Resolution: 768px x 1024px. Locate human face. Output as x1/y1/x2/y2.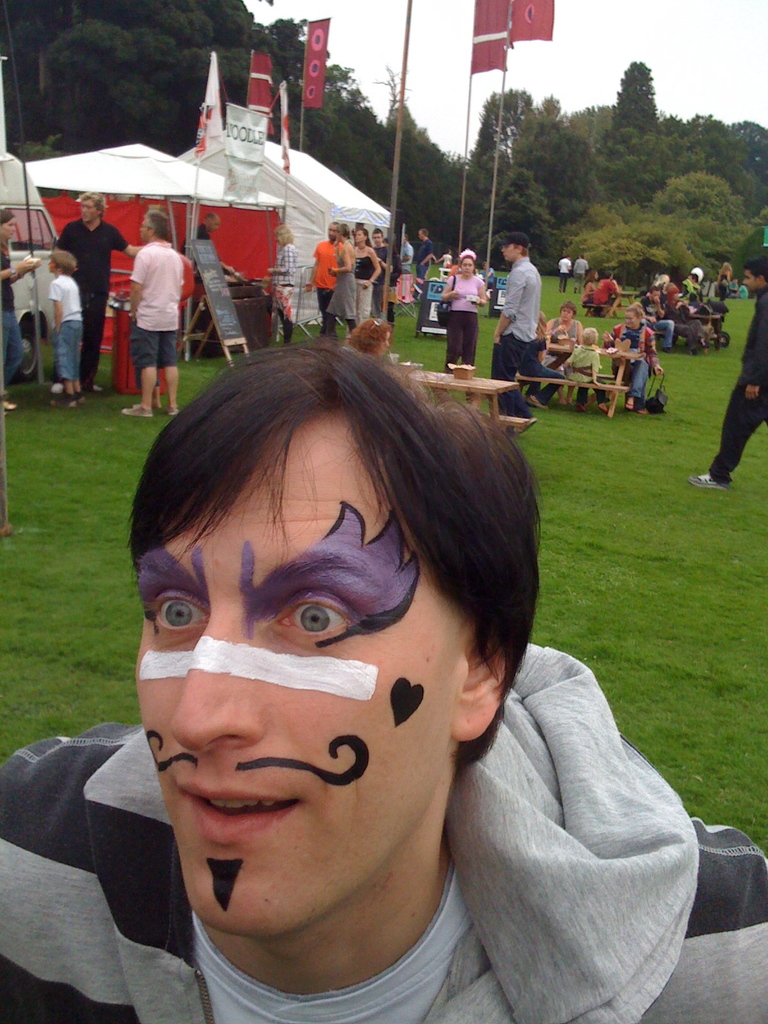
620/309/637/330.
